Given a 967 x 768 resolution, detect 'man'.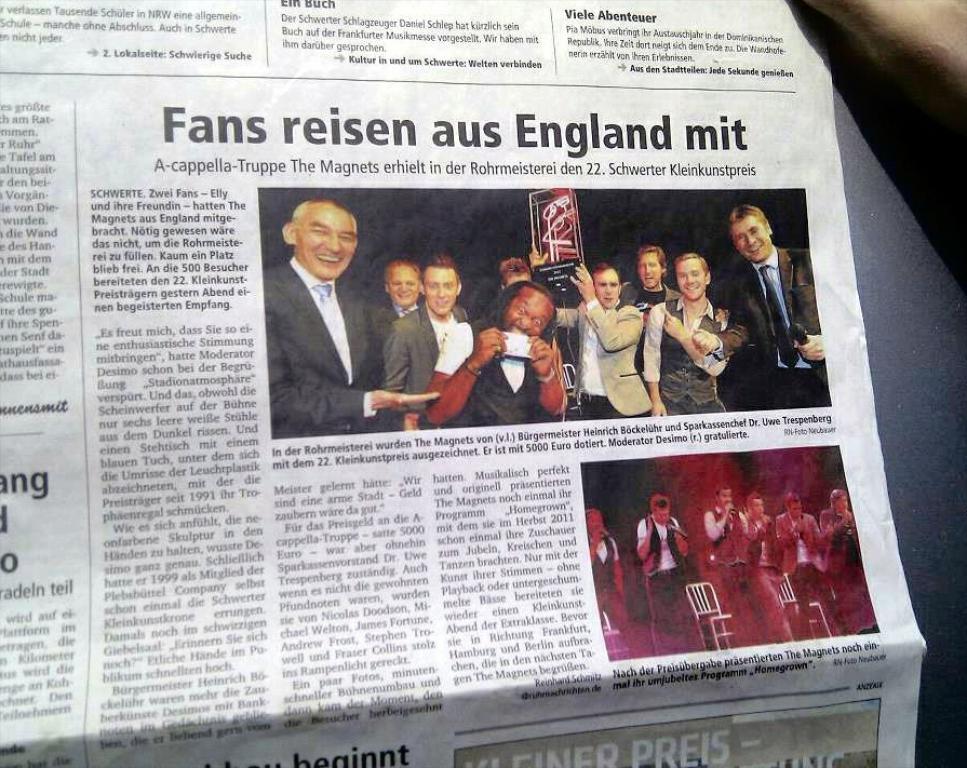
locate(620, 241, 682, 315).
